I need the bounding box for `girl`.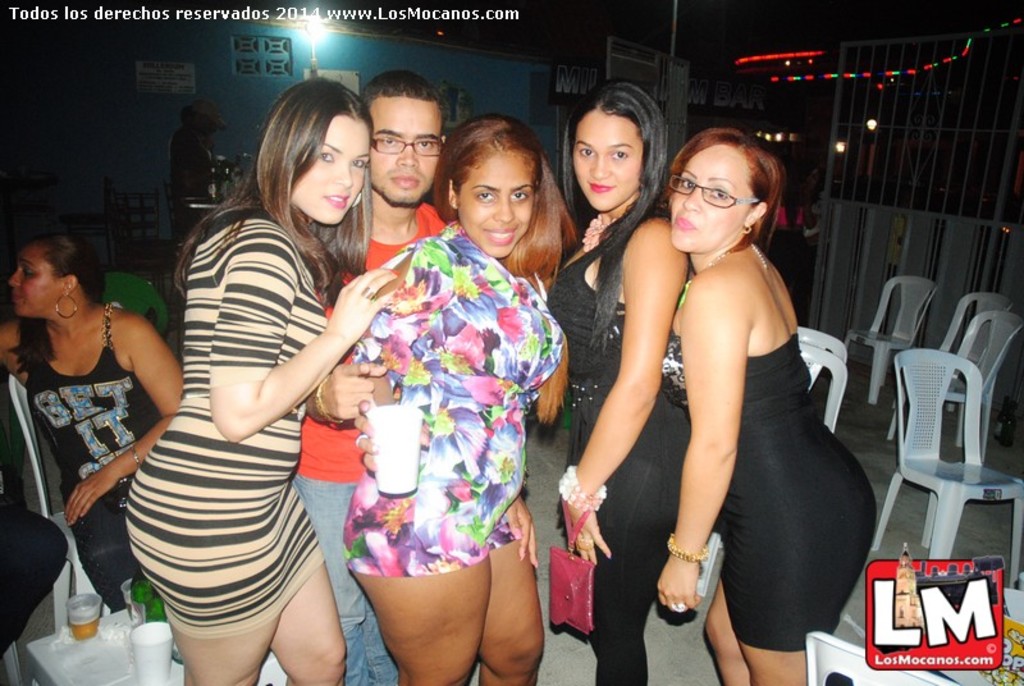
Here it is: 333, 115, 580, 685.
